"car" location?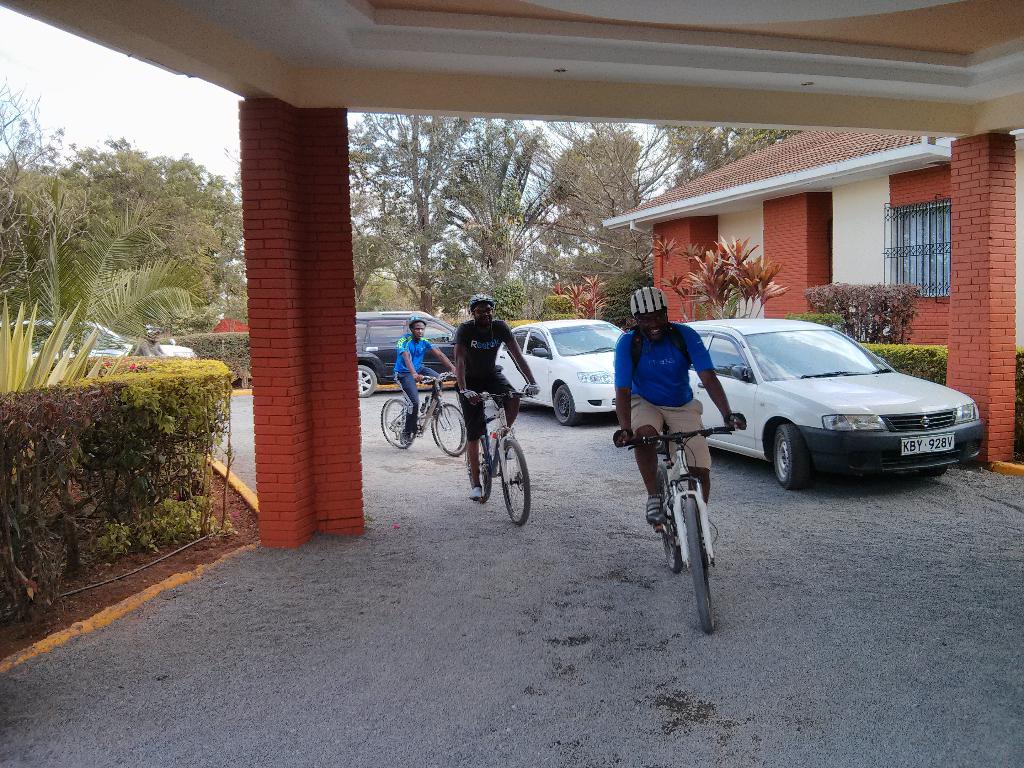
{"left": 683, "top": 317, "right": 979, "bottom": 495}
